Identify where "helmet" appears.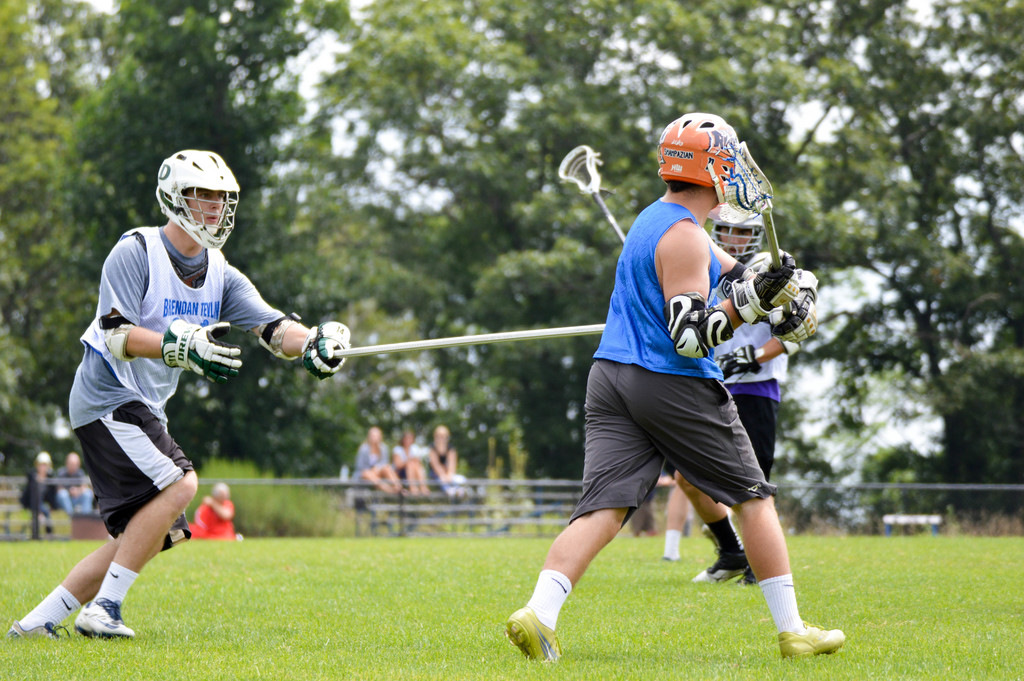
Appears at [x1=656, y1=113, x2=736, y2=195].
